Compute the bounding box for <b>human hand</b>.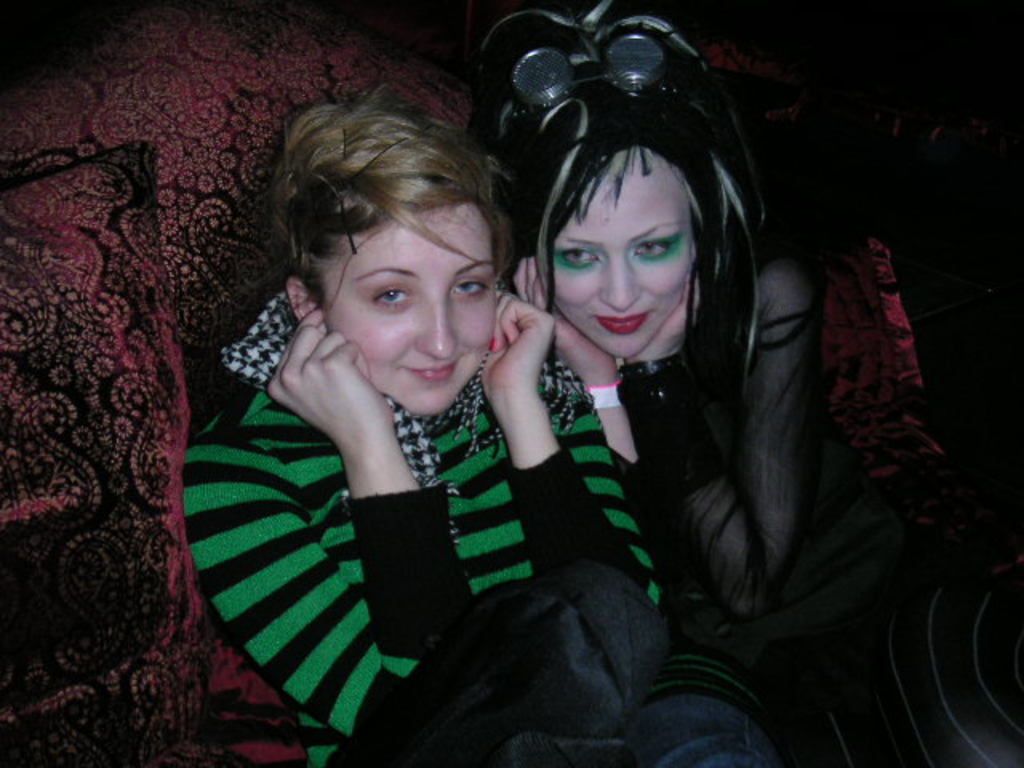
<region>264, 306, 395, 442</region>.
